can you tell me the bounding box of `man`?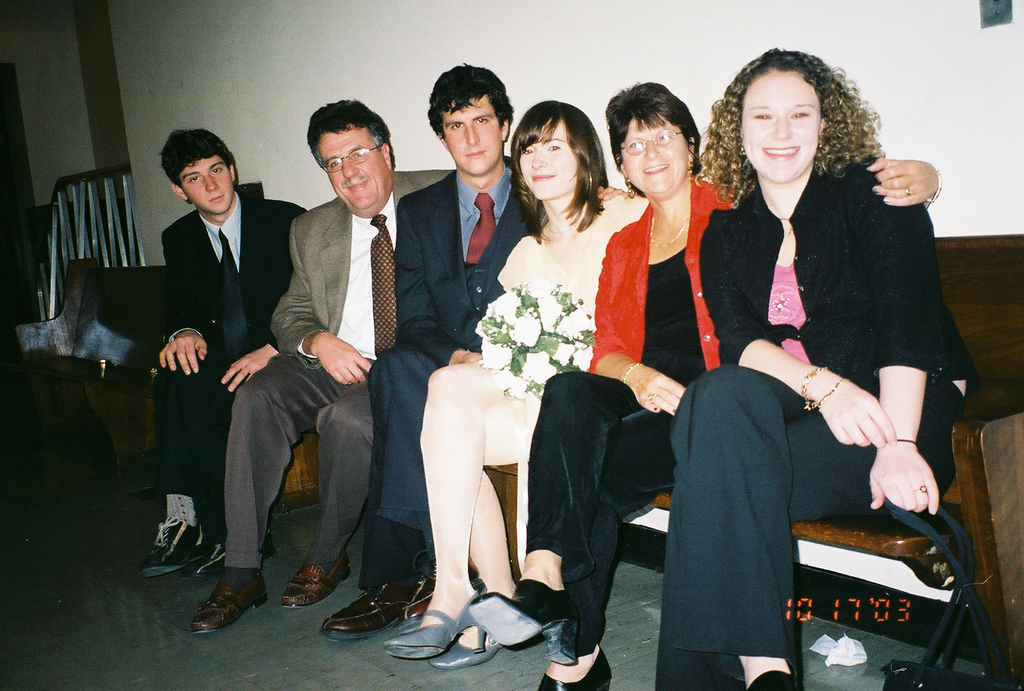
(219, 110, 440, 628).
